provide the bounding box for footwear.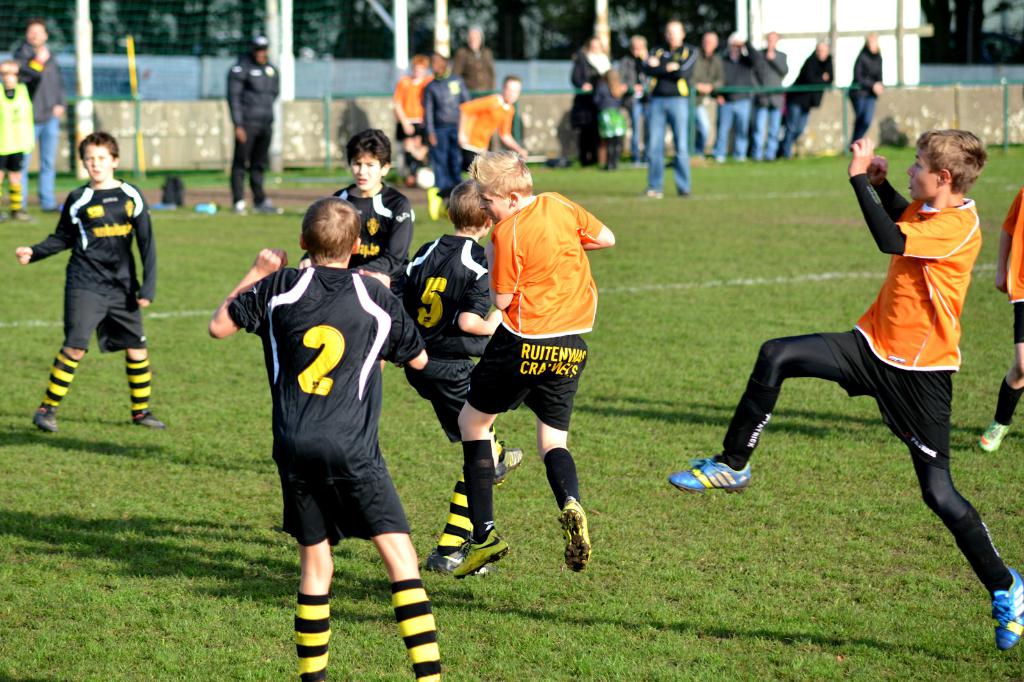
637:184:666:199.
